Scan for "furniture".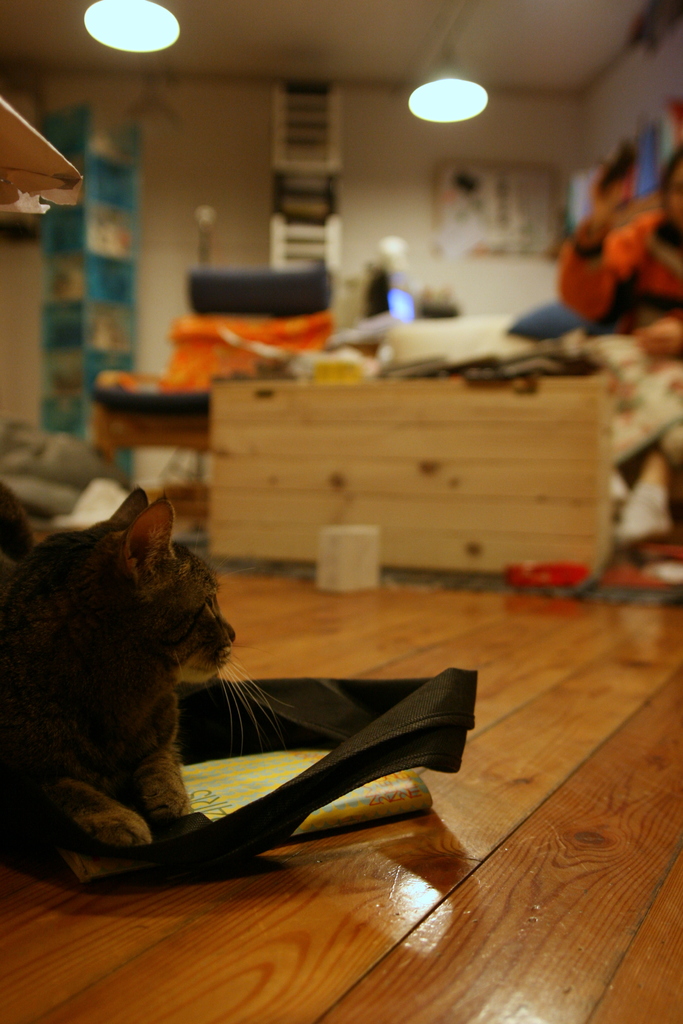
Scan result: box=[201, 365, 618, 572].
